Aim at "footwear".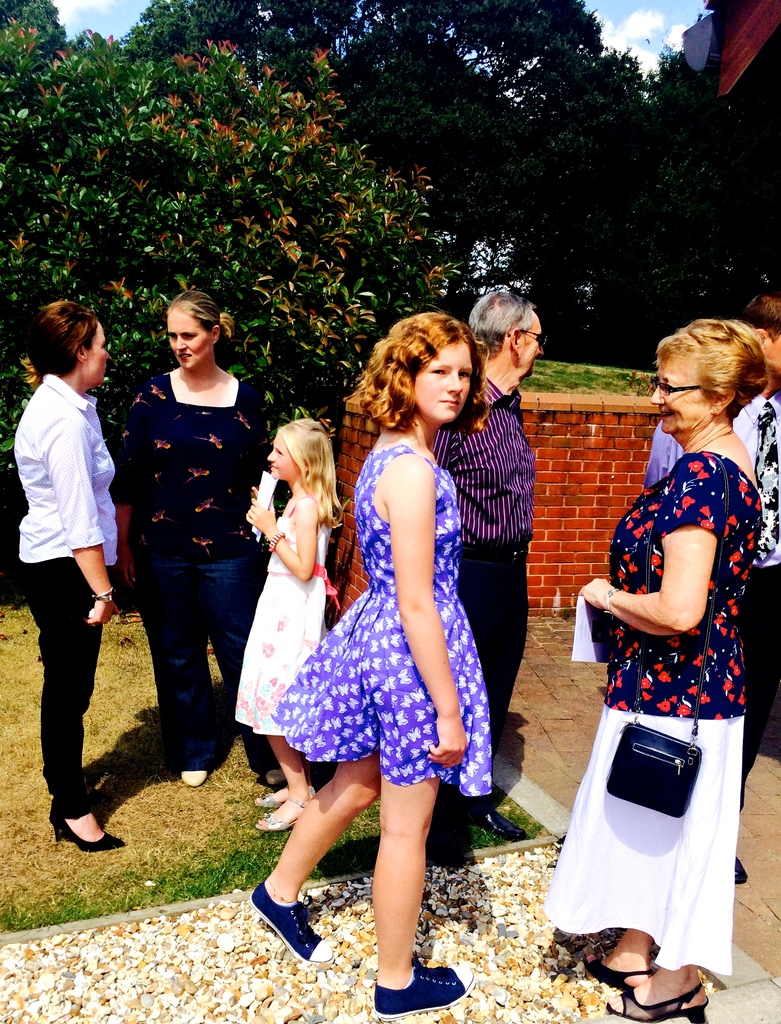
Aimed at pyautogui.locateOnScreen(259, 801, 296, 834).
